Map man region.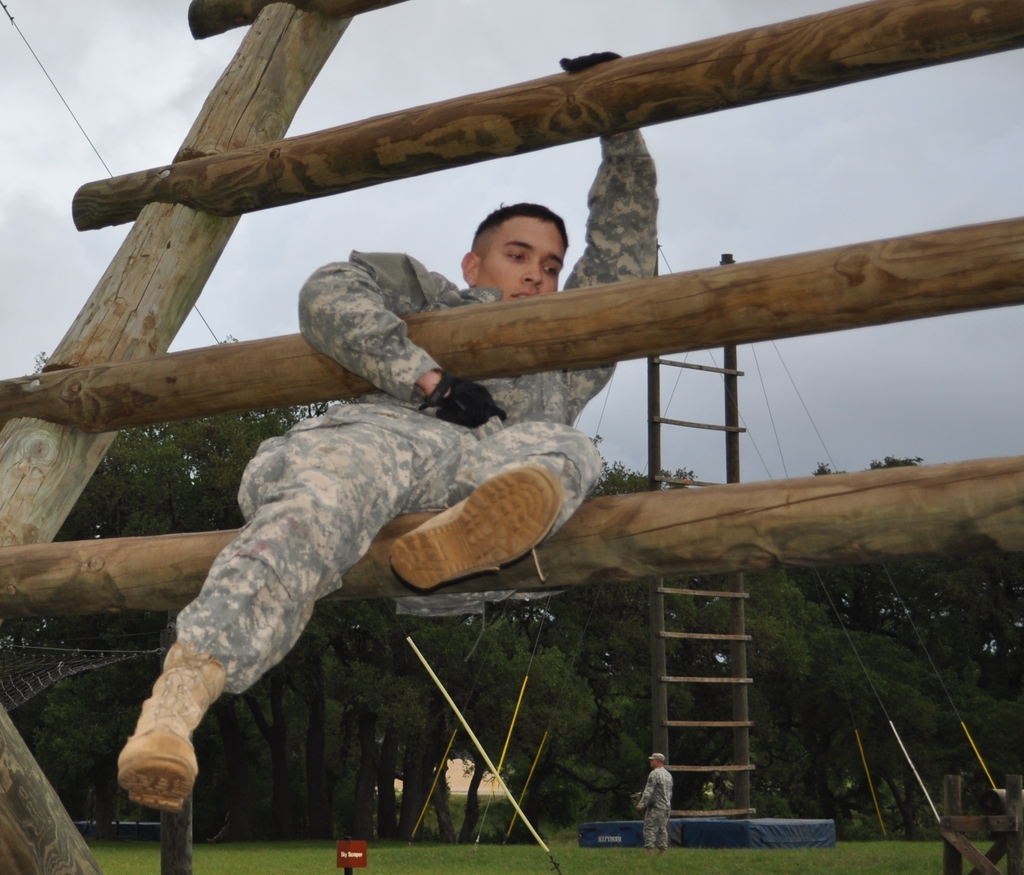
Mapped to detection(637, 752, 670, 853).
